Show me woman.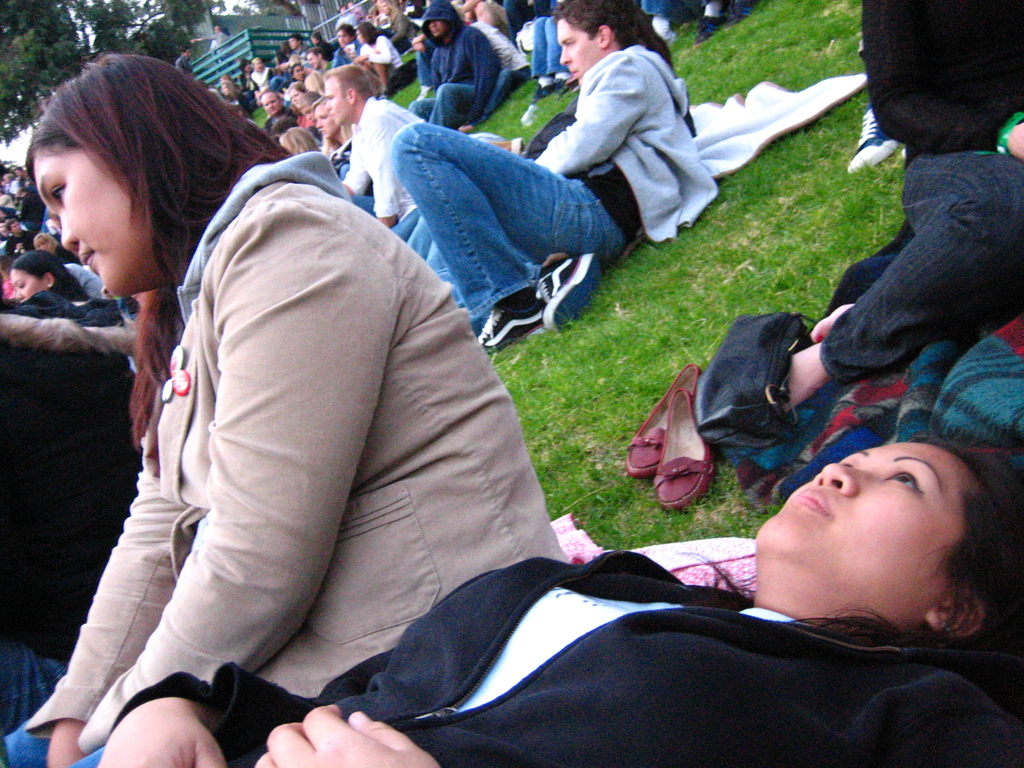
woman is here: (left=43, top=428, right=1023, bottom=767).
